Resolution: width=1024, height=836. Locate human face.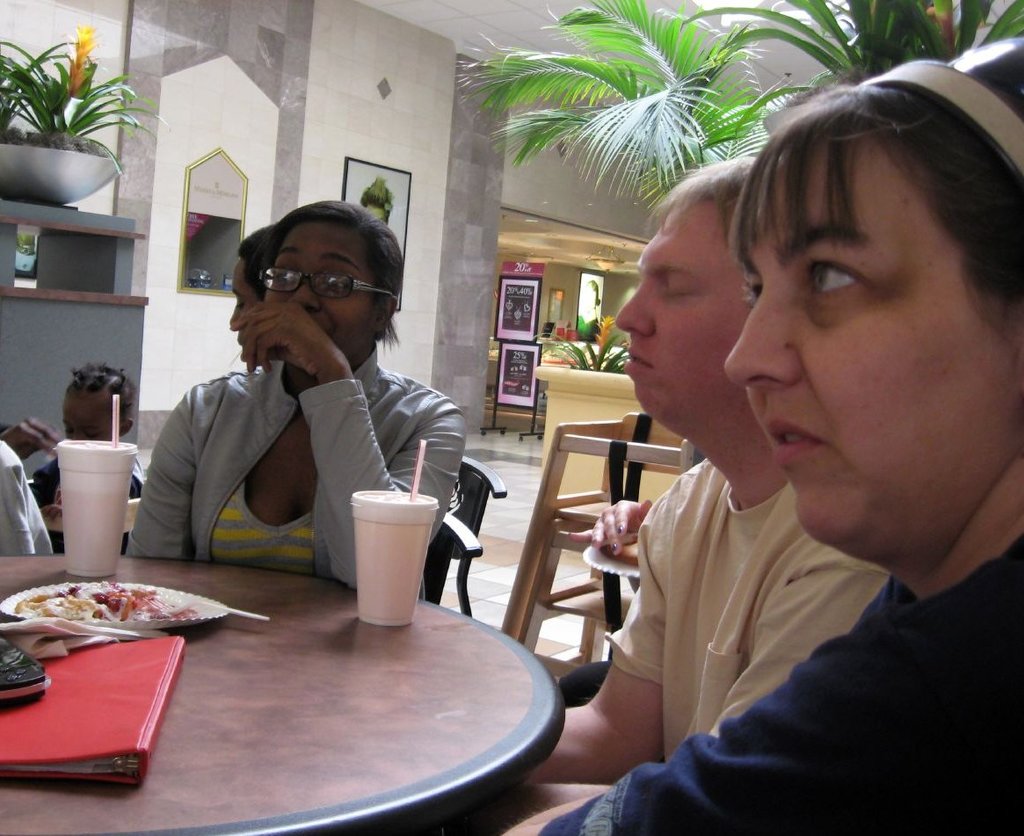
Rect(724, 134, 1023, 542).
